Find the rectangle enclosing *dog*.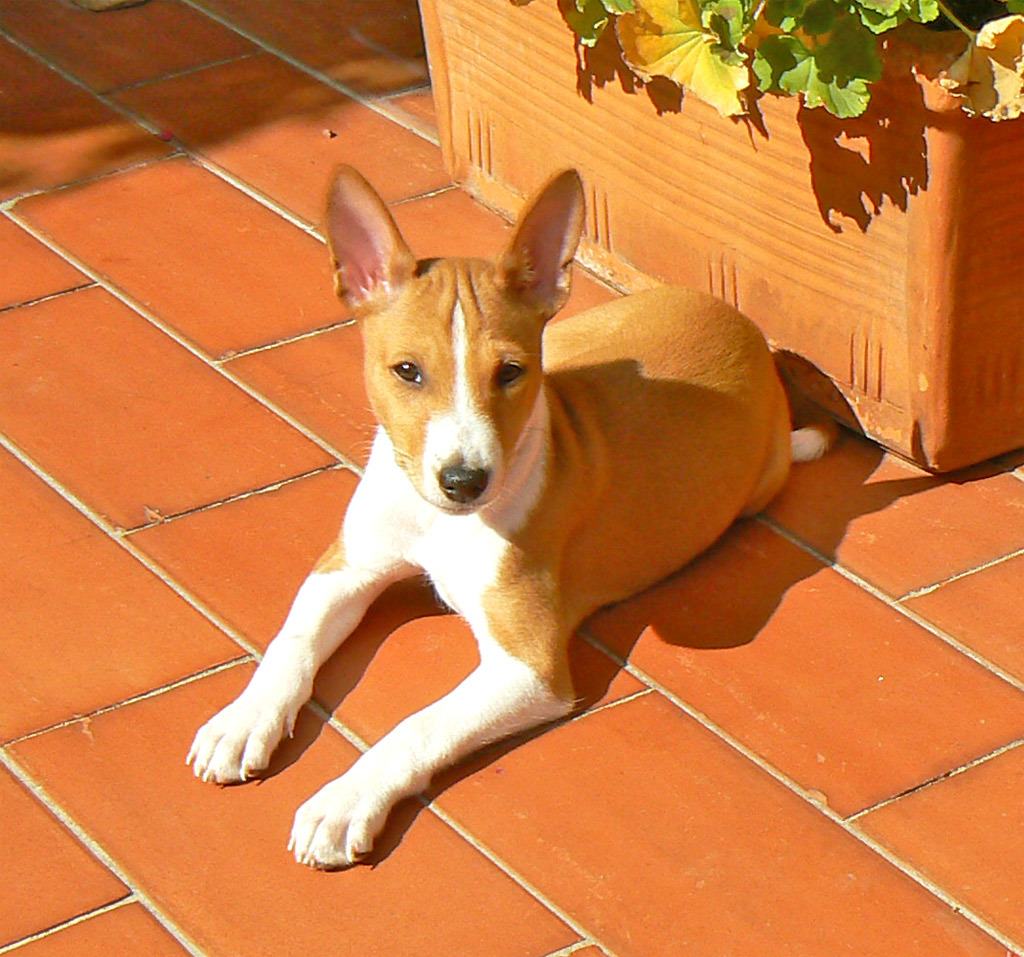
detection(184, 168, 842, 868).
